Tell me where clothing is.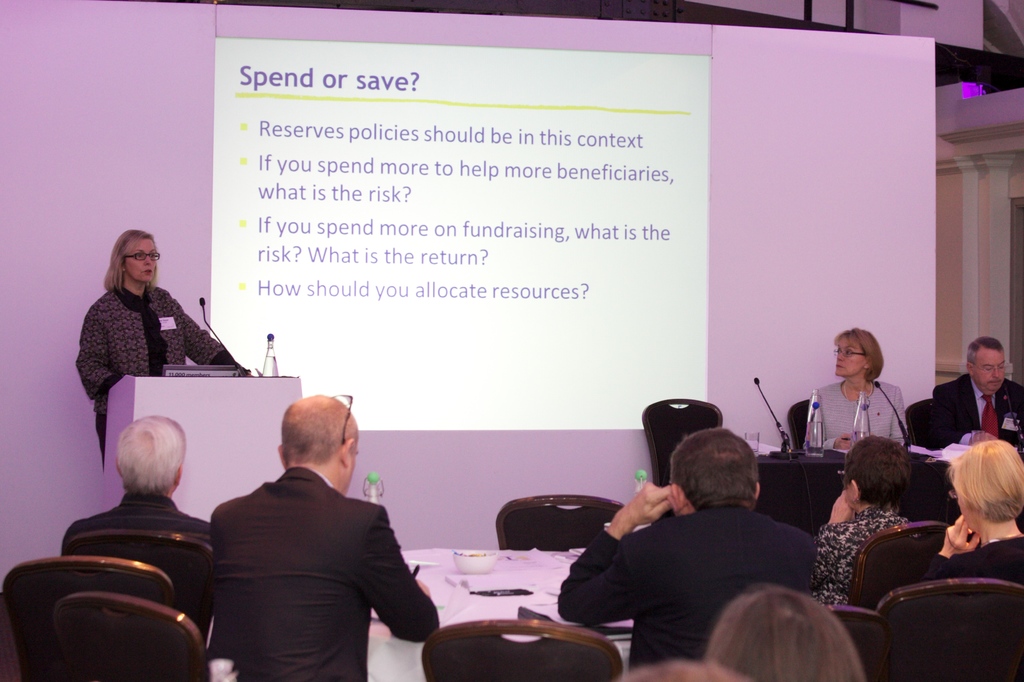
clothing is at locate(557, 503, 817, 672).
